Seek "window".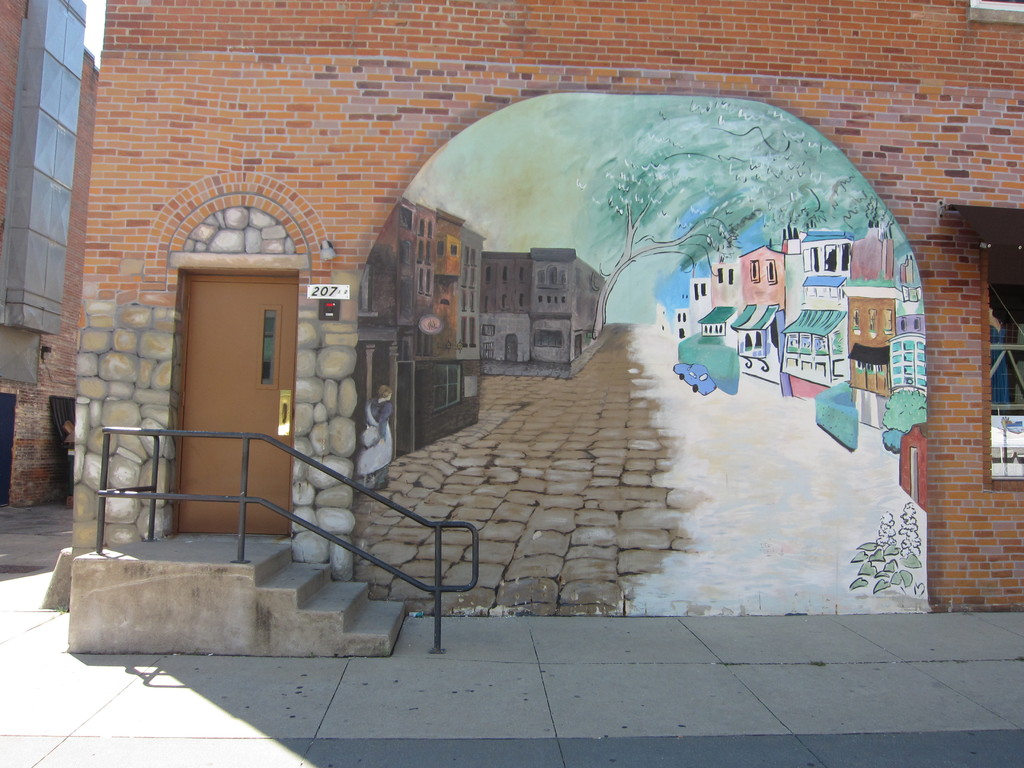
[426, 219, 438, 240].
